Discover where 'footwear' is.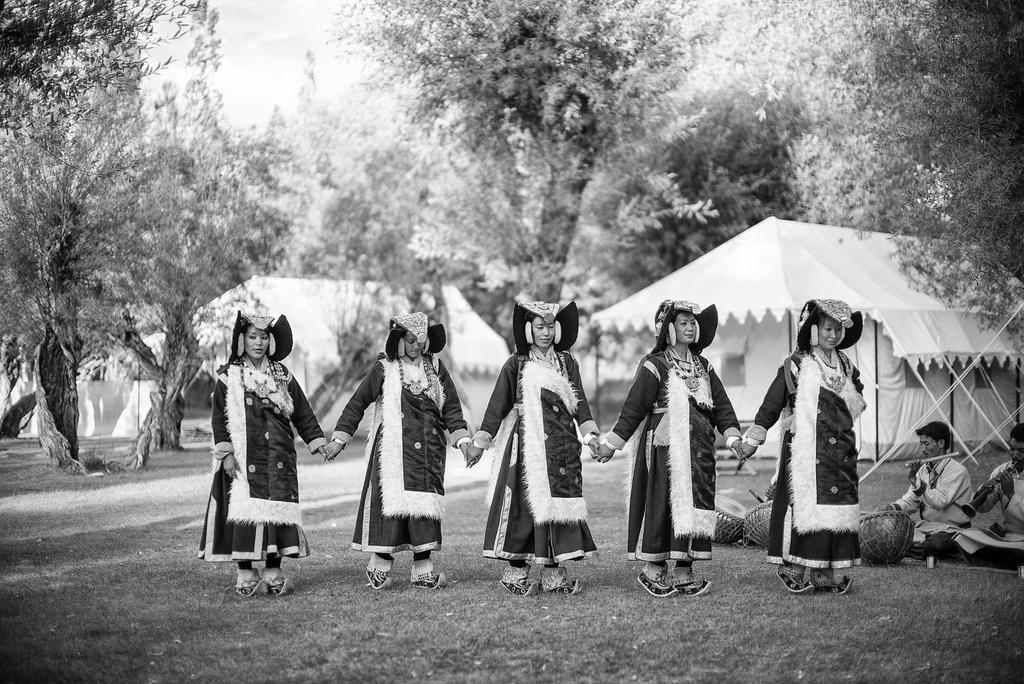
Discovered at {"left": 502, "top": 568, "right": 531, "bottom": 598}.
